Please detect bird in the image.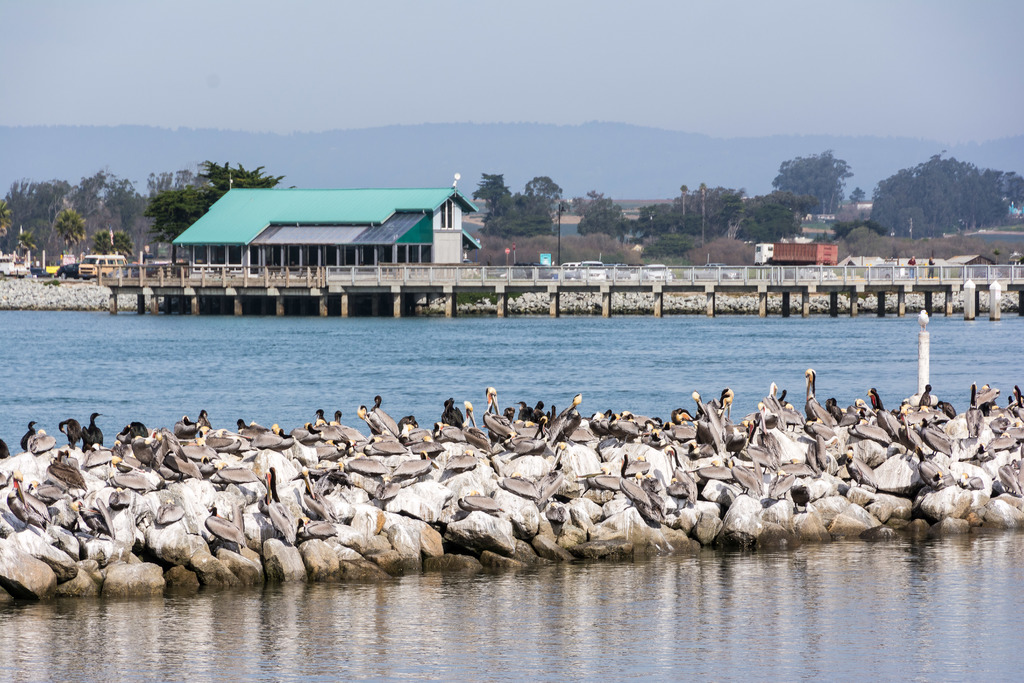
select_region(496, 471, 547, 502).
